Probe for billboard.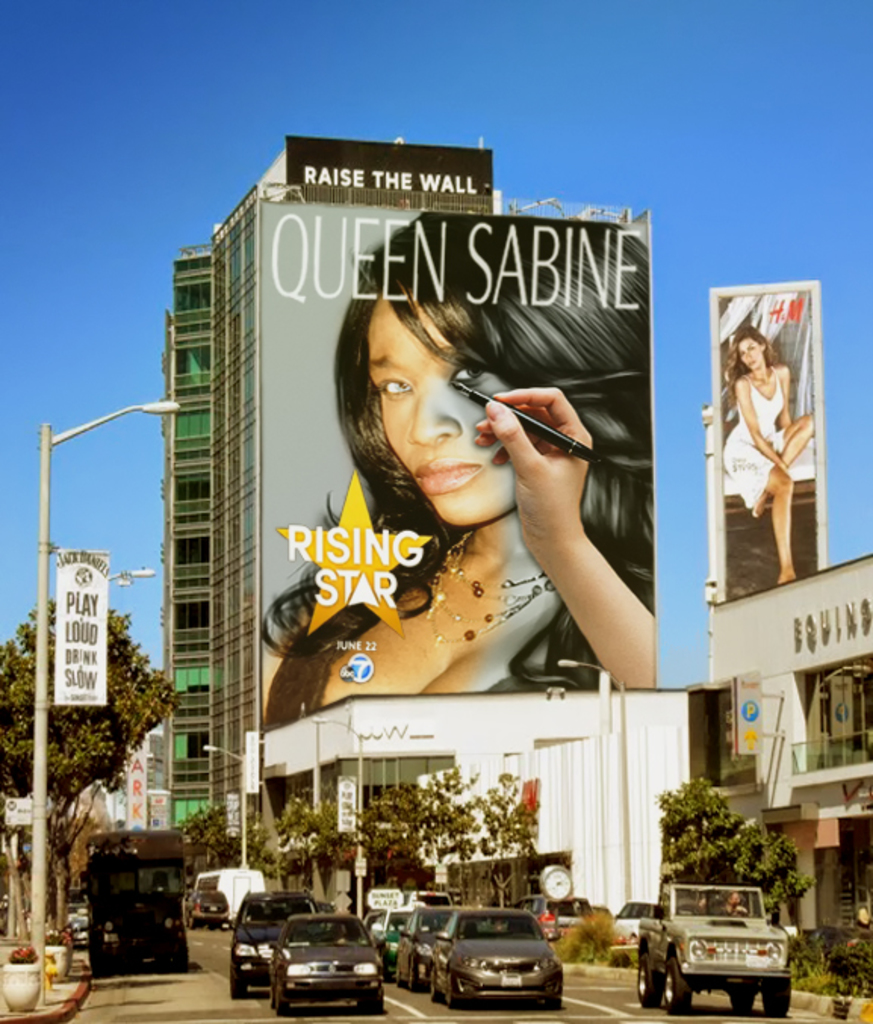
Probe result: [716, 274, 820, 608].
